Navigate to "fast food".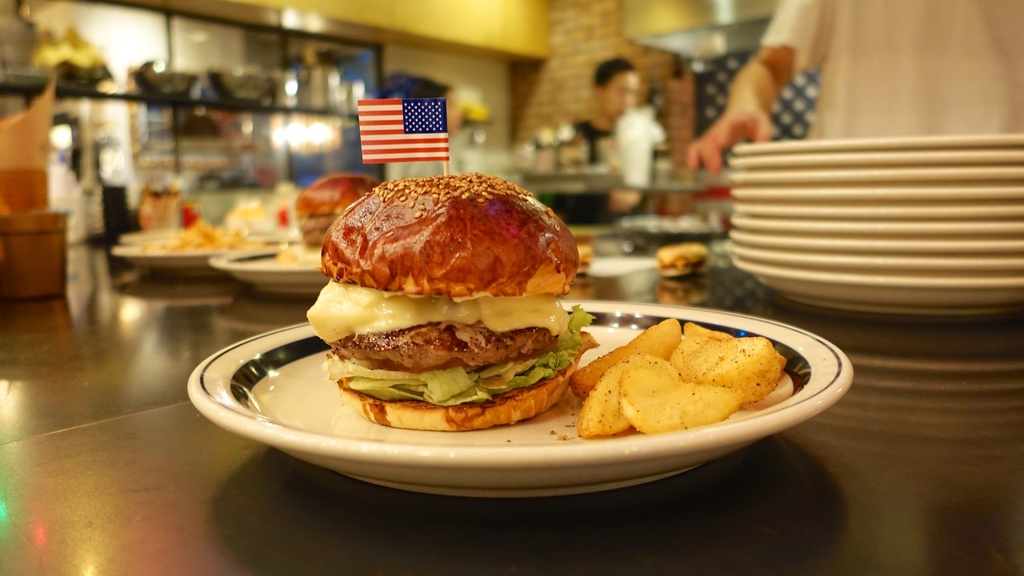
Navigation target: [311,163,604,425].
